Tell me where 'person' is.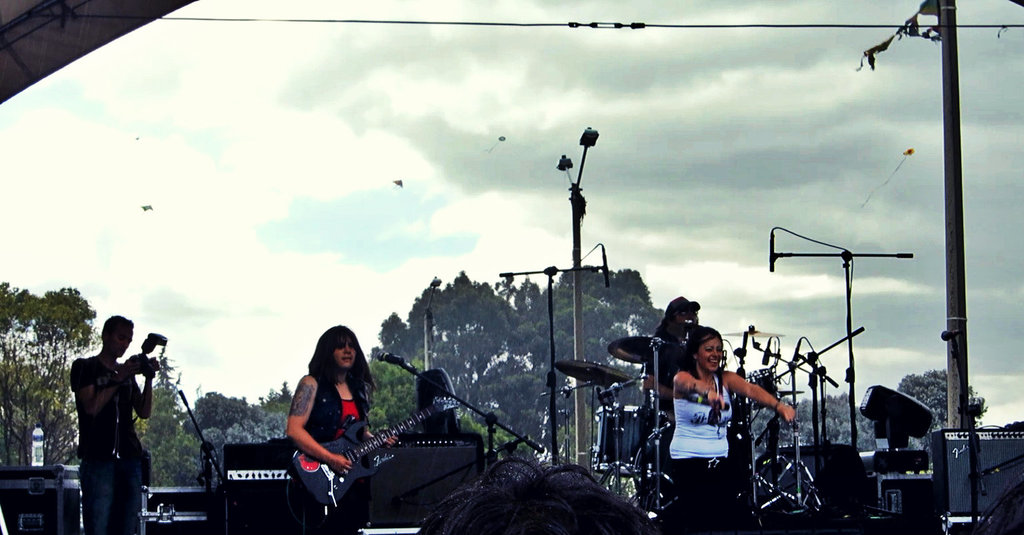
'person' is at 672 318 797 534.
